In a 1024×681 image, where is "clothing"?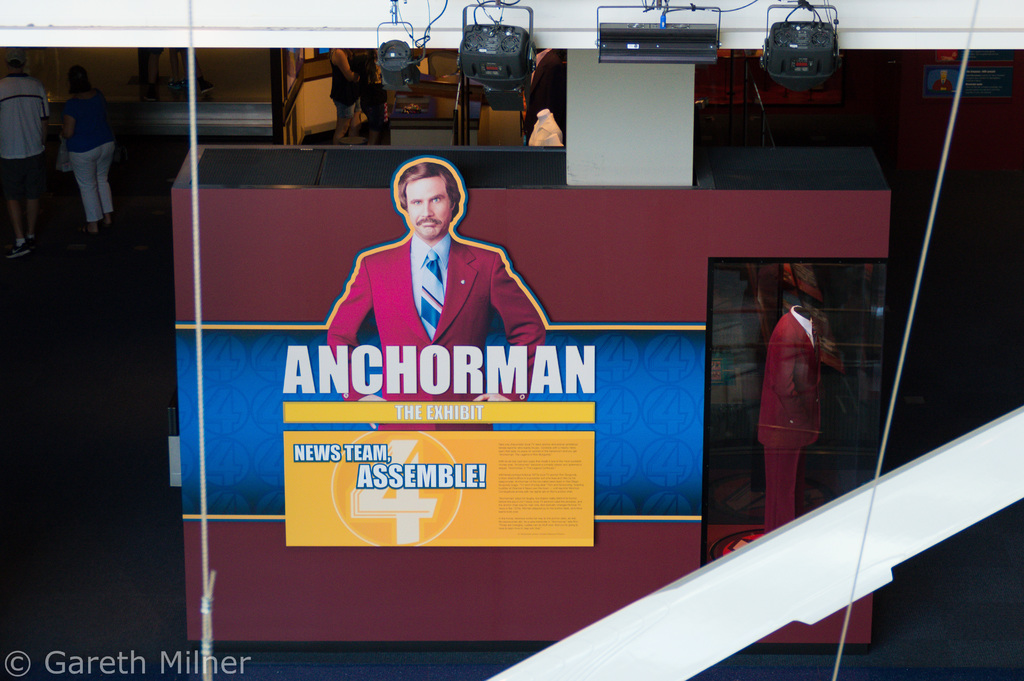
bbox=[4, 69, 54, 203].
